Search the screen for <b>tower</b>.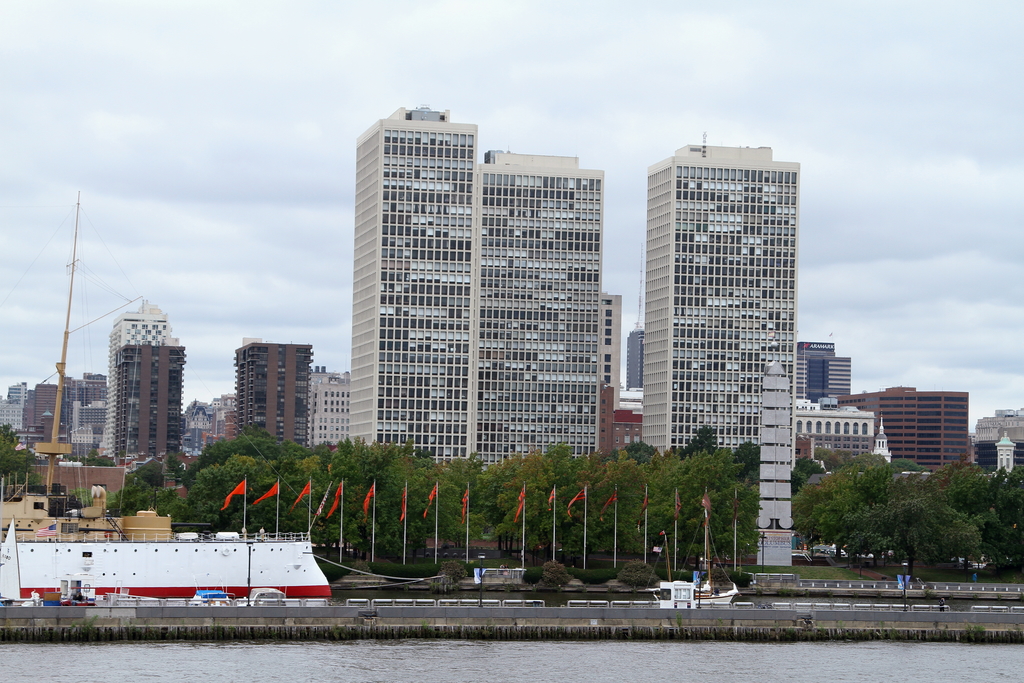
Found at 97/299/182/459.
